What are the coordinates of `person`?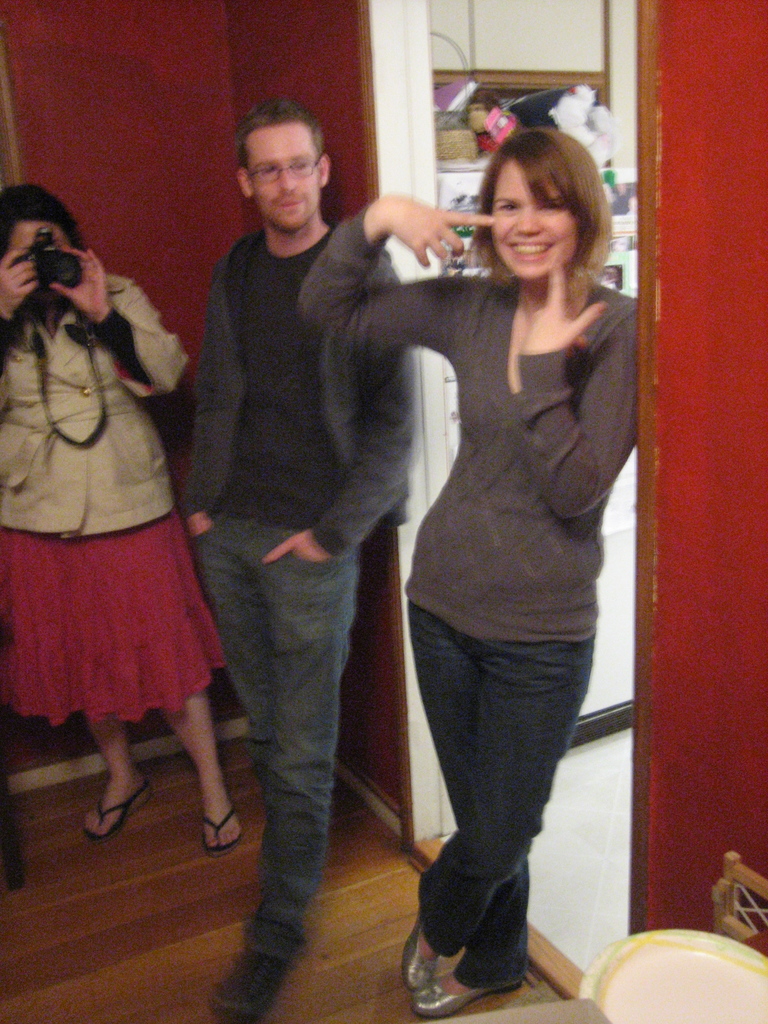
[0, 178, 245, 853].
